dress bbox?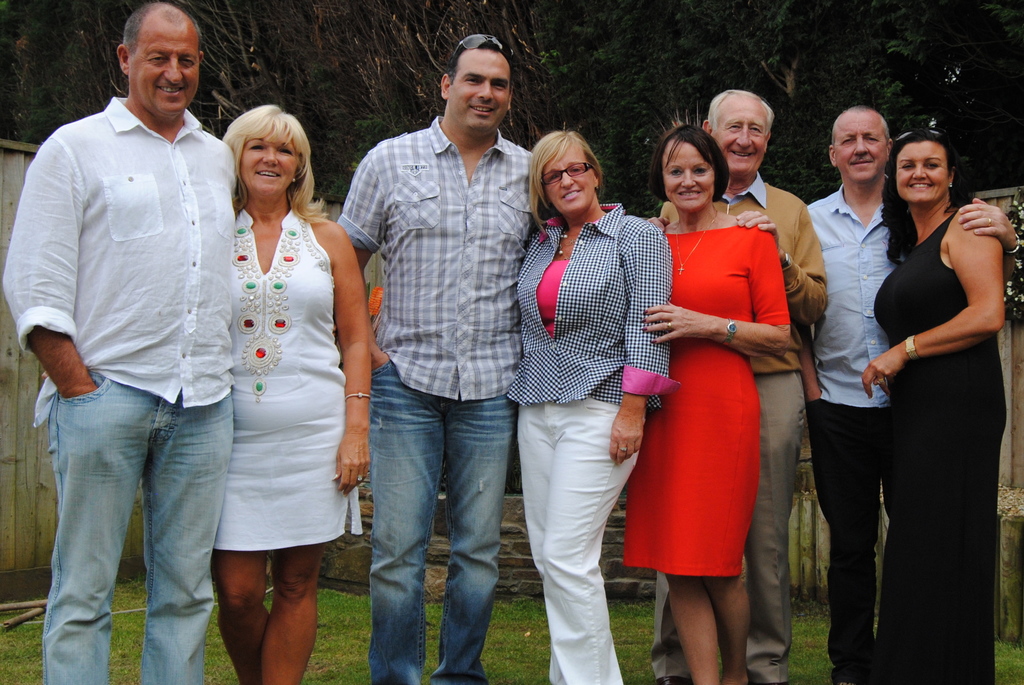
crop(626, 228, 790, 579)
